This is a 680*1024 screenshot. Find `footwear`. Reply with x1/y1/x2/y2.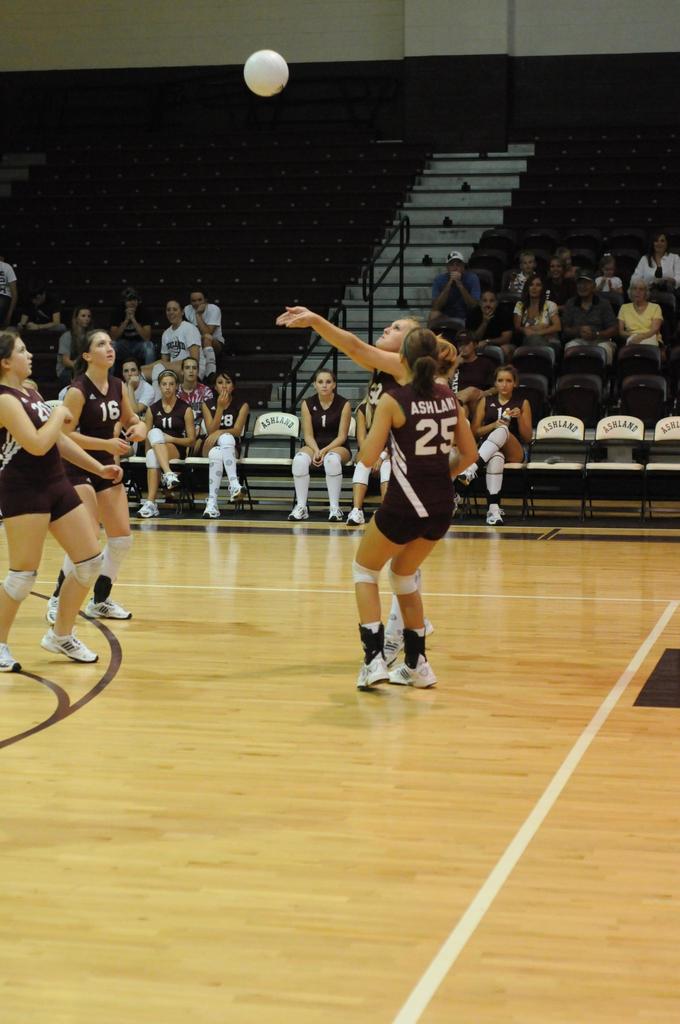
49/595/63/623.
